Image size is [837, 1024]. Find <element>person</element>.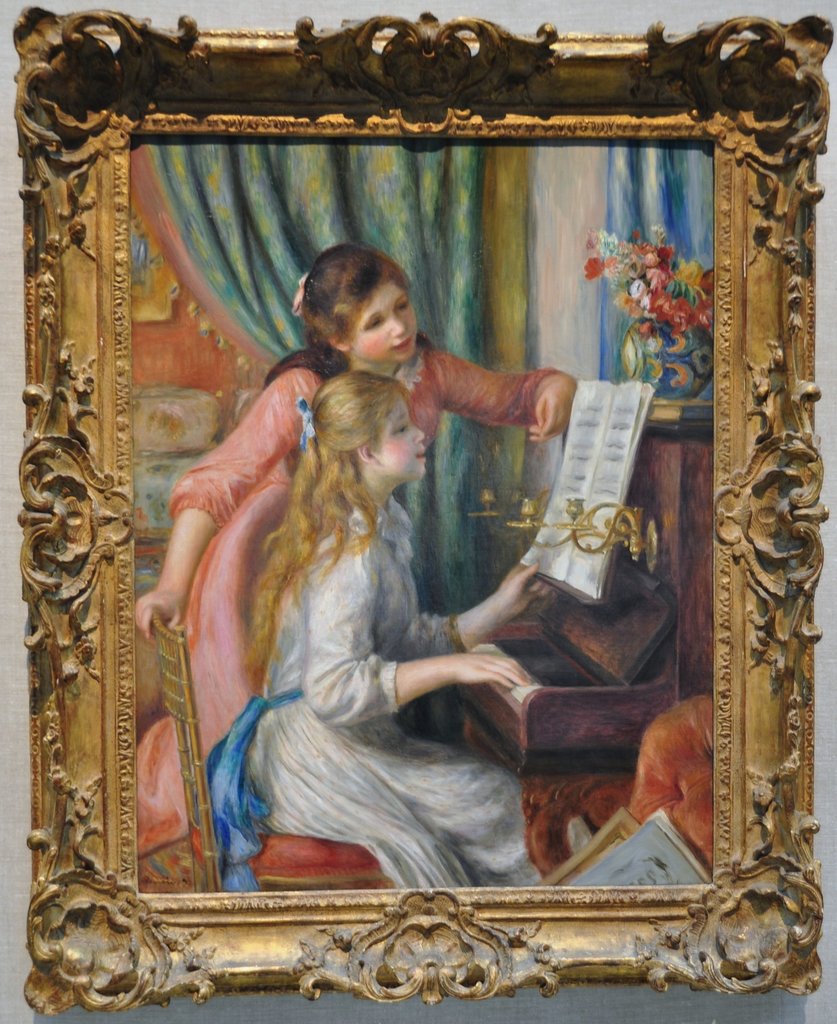
<box>127,232,582,854</box>.
